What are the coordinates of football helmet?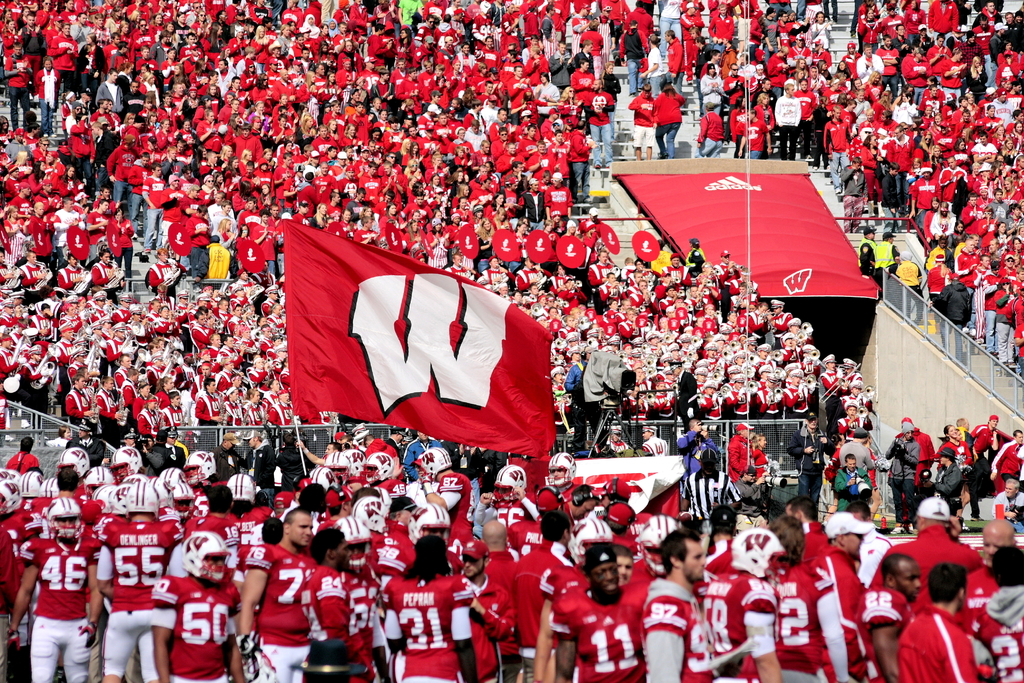
{"left": 340, "top": 514, "right": 372, "bottom": 564}.
